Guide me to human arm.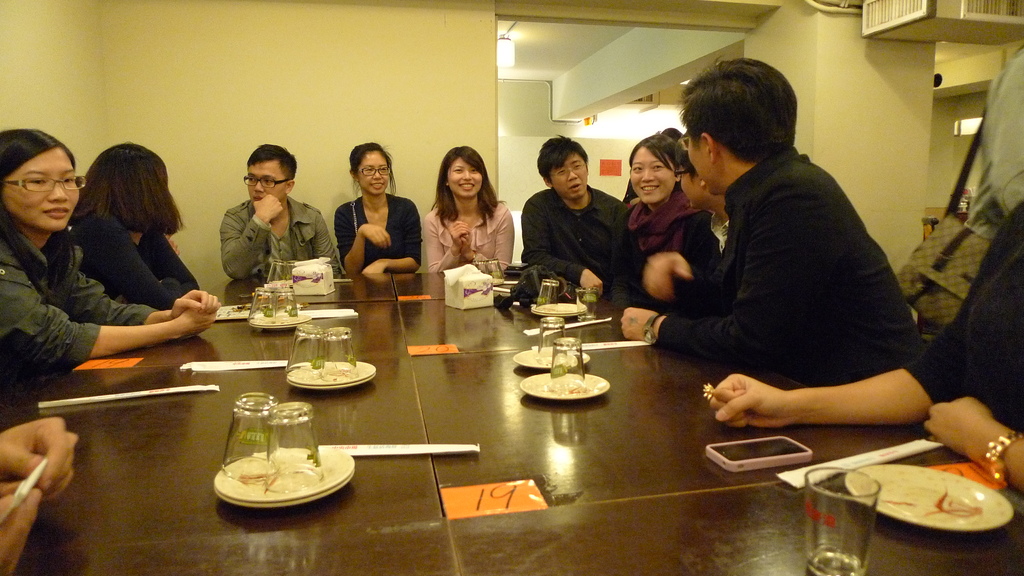
Guidance: 316,216,349,292.
